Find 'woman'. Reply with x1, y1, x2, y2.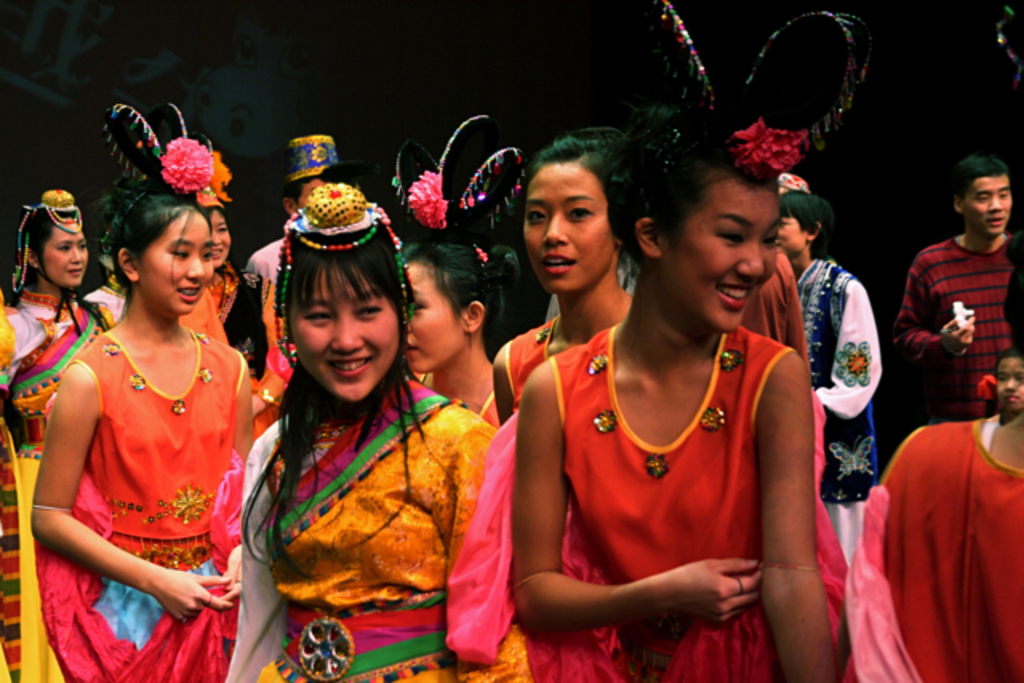
179, 130, 264, 374.
